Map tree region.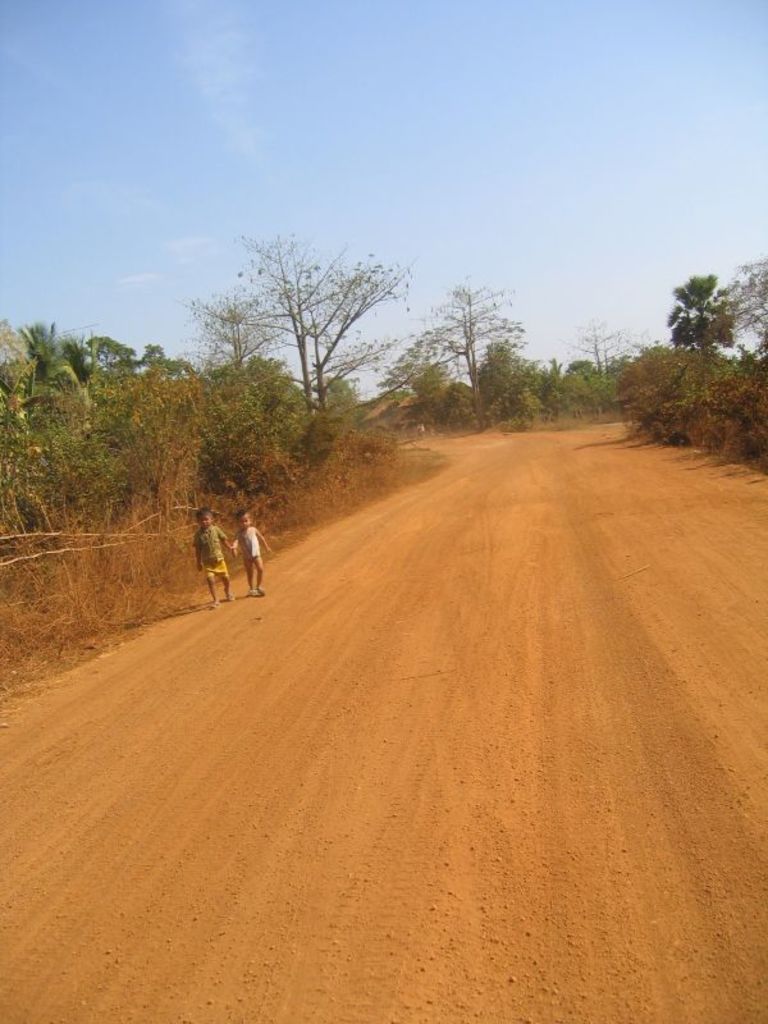
Mapped to Rect(298, 255, 415, 431).
